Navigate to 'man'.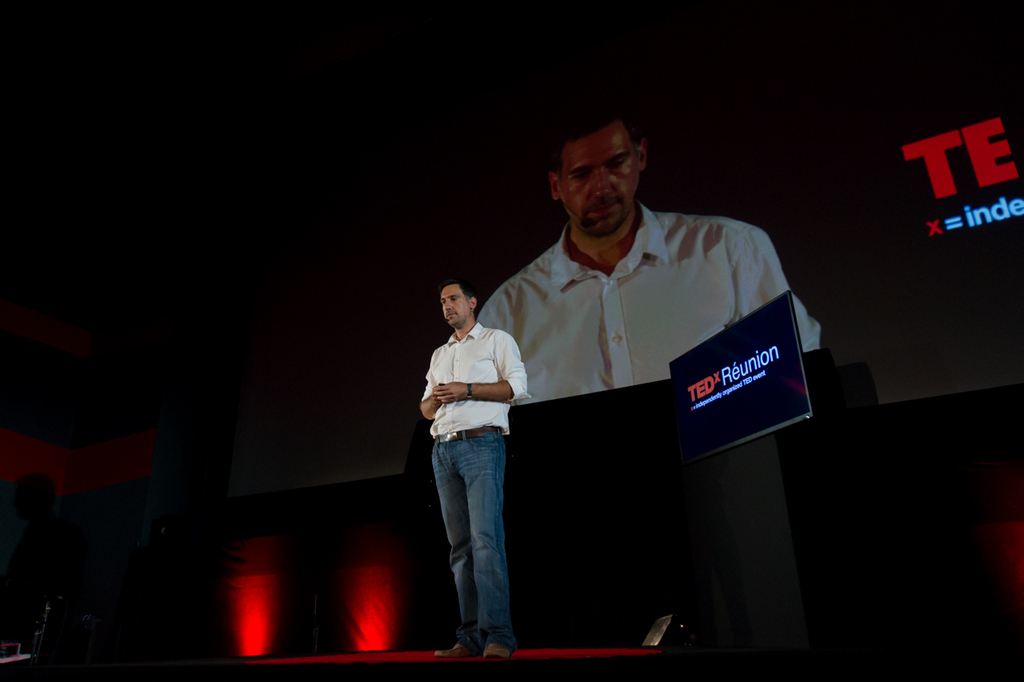
Navigation target: box=[408, 261, 539, 664].
